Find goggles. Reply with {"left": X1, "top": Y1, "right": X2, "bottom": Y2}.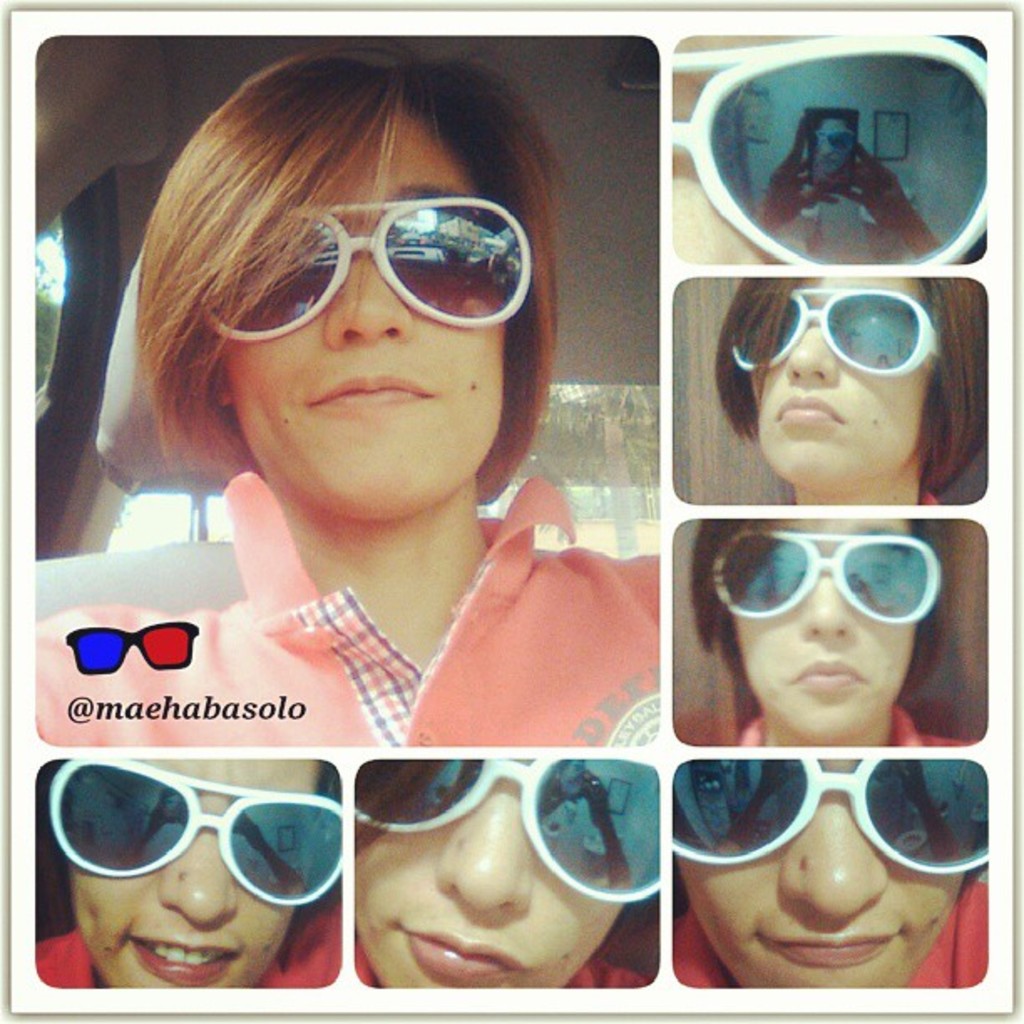
{"left": 42, "top": 756, "right": 346, "bottom": 910}.
